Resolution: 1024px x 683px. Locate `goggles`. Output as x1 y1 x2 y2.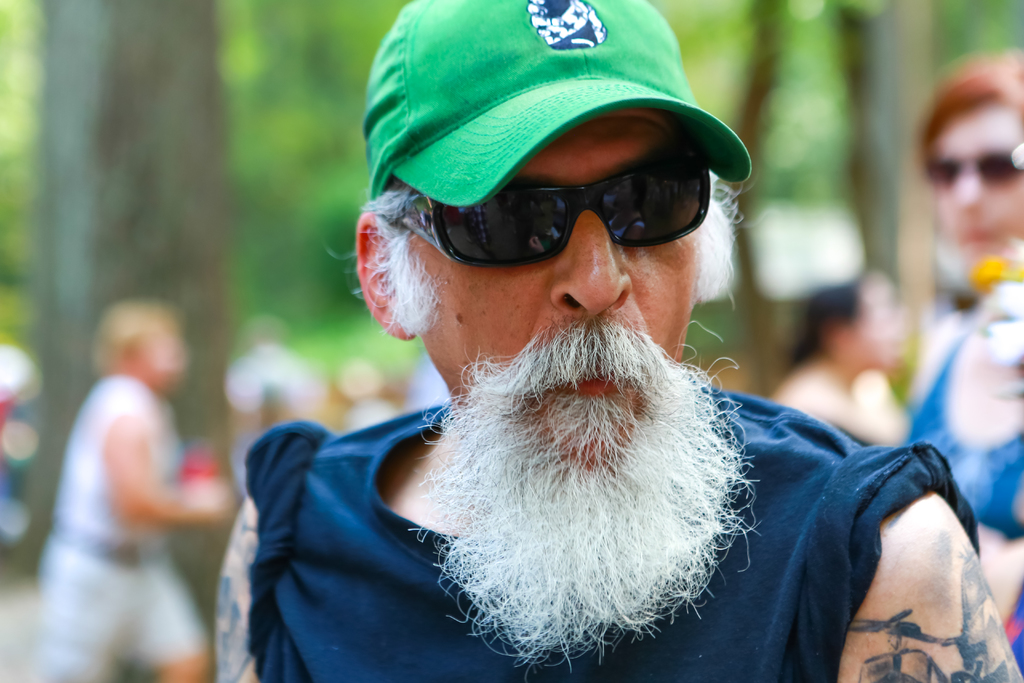
390 149 725 265.
